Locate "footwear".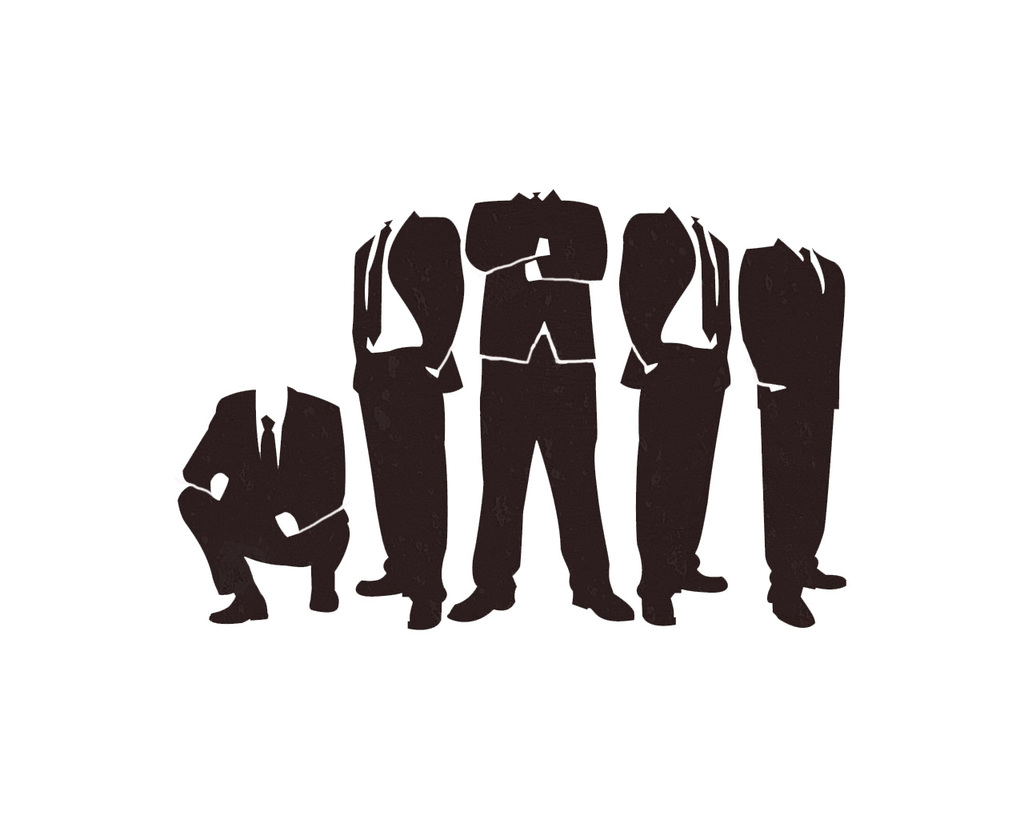
Bounding box: detection(406, 598, 438, 631).
